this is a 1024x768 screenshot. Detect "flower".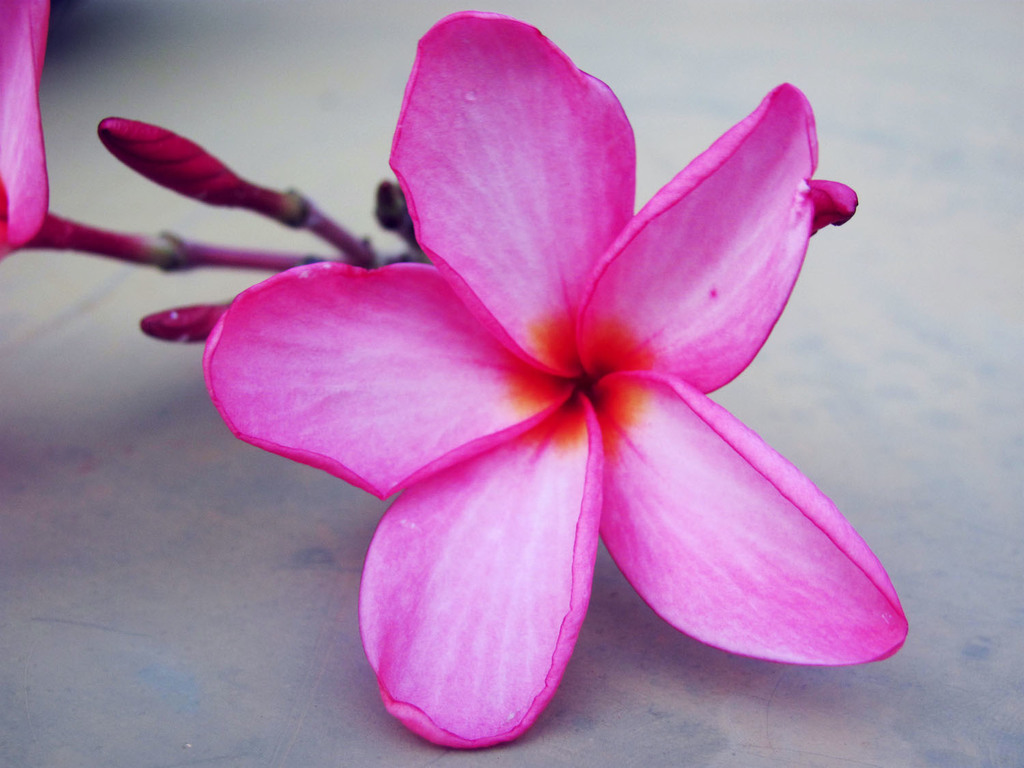
rect(0, 0, 49, 260).
